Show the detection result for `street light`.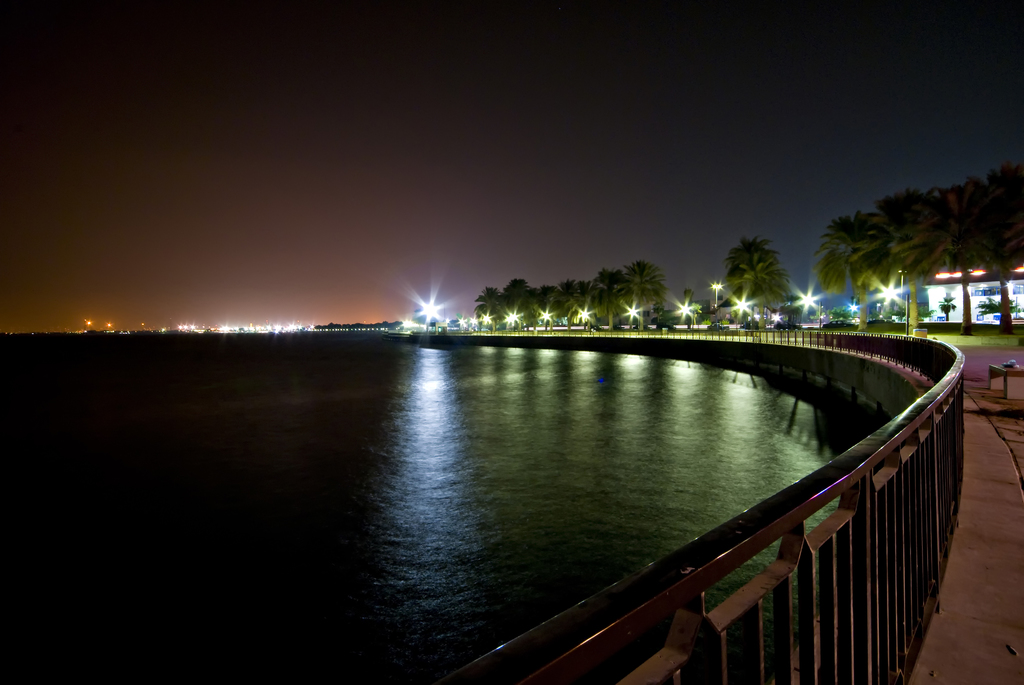
<bbox>573, 308, 591, 329</bbox>.
